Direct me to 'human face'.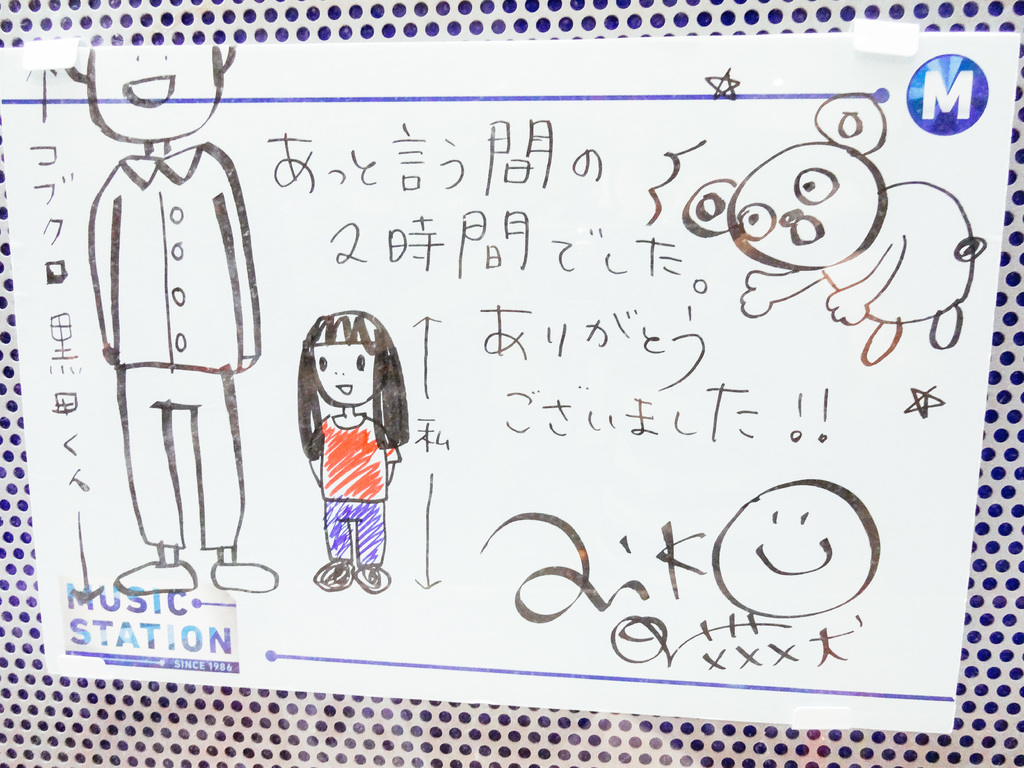
Direction: box=[90, 42, 220, 142].
